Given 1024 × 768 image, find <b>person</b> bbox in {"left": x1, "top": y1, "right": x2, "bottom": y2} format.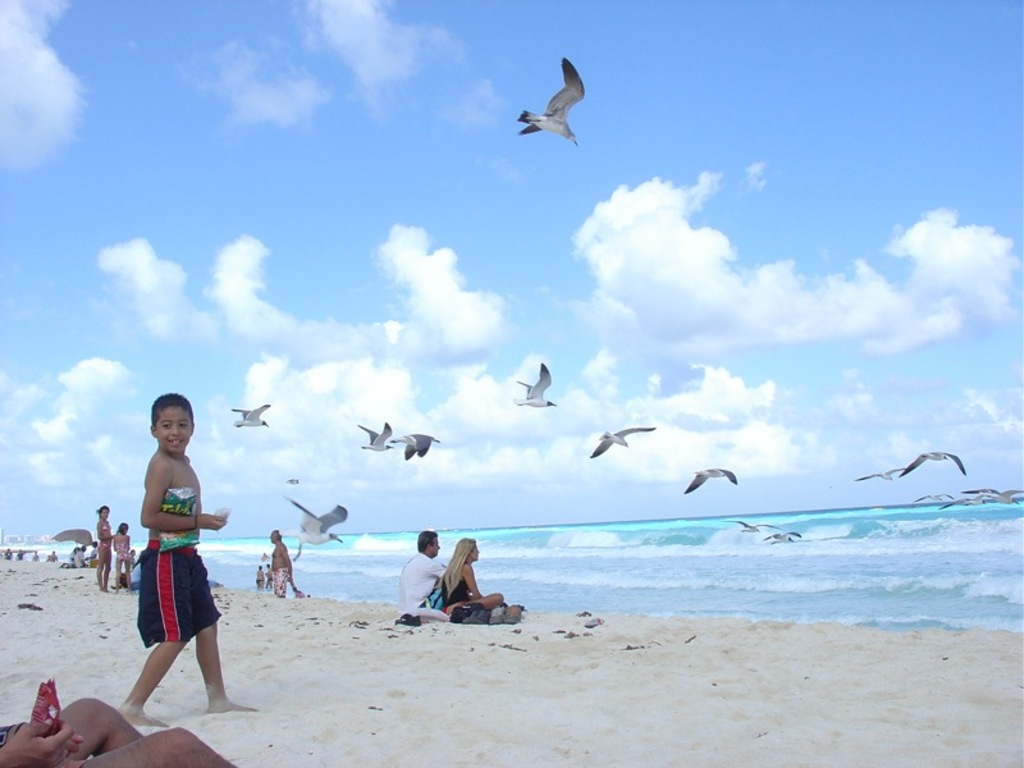
{"left": 399, "top": 529, "right": 451, "bottom": 621}.
